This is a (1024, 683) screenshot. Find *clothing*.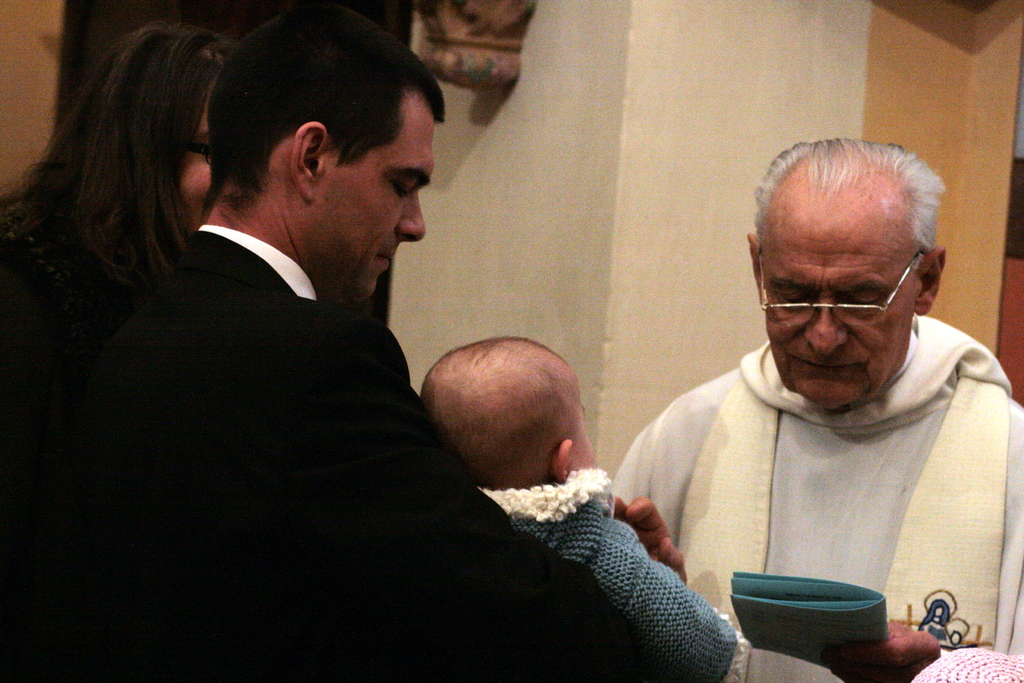
Bounding box: (477,469,749,679).
